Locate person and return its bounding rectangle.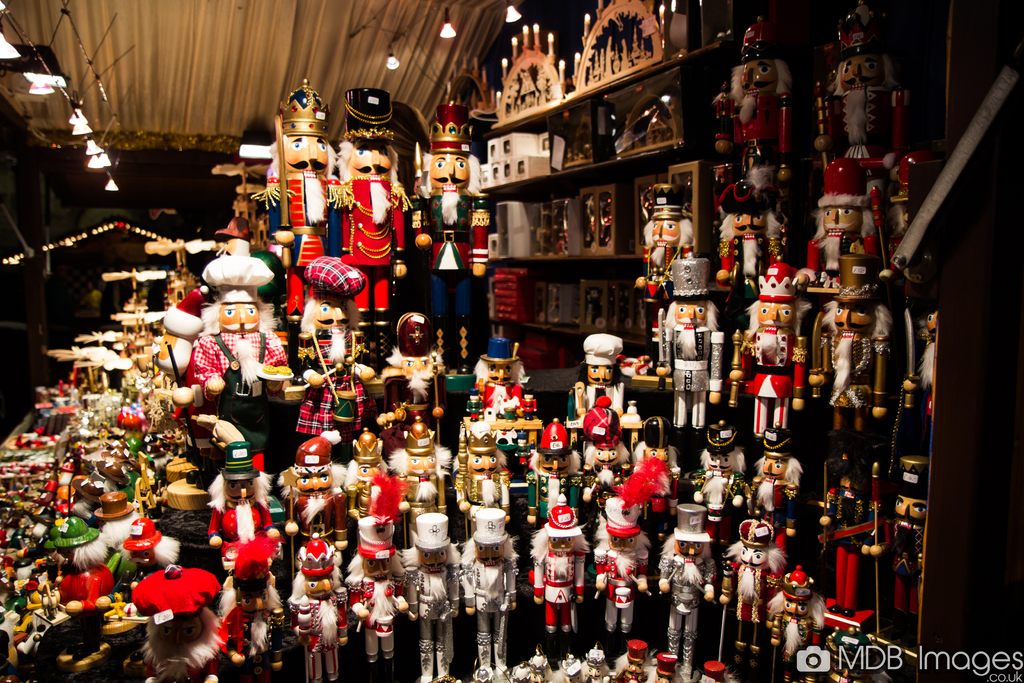
locate(692, 421, 748, 548).
